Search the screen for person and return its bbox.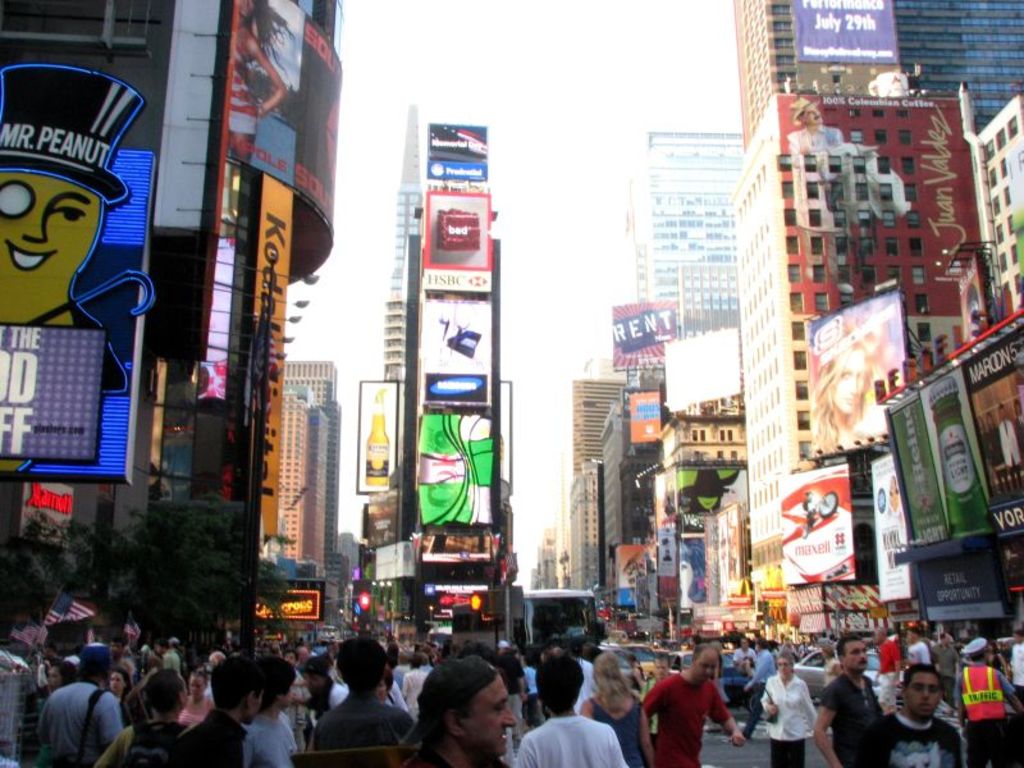
Found: crop(641, 643, 744, 767).
